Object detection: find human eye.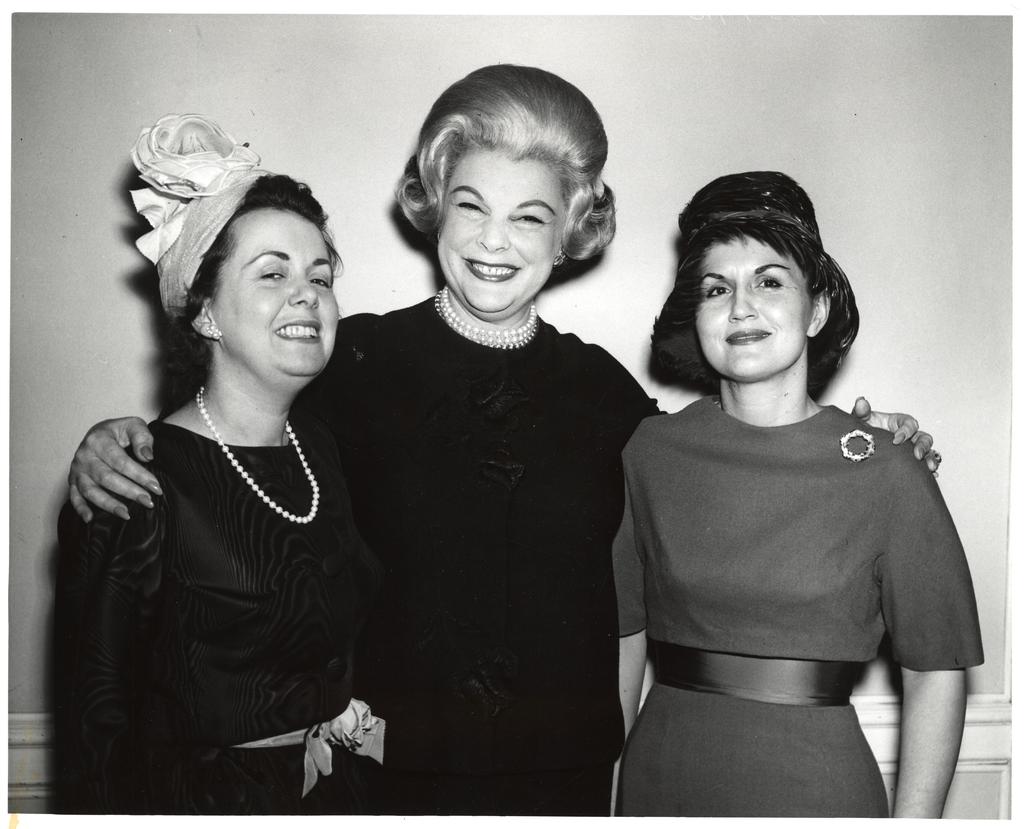
(x1=702, y1=282, x2=732, y2=300).
